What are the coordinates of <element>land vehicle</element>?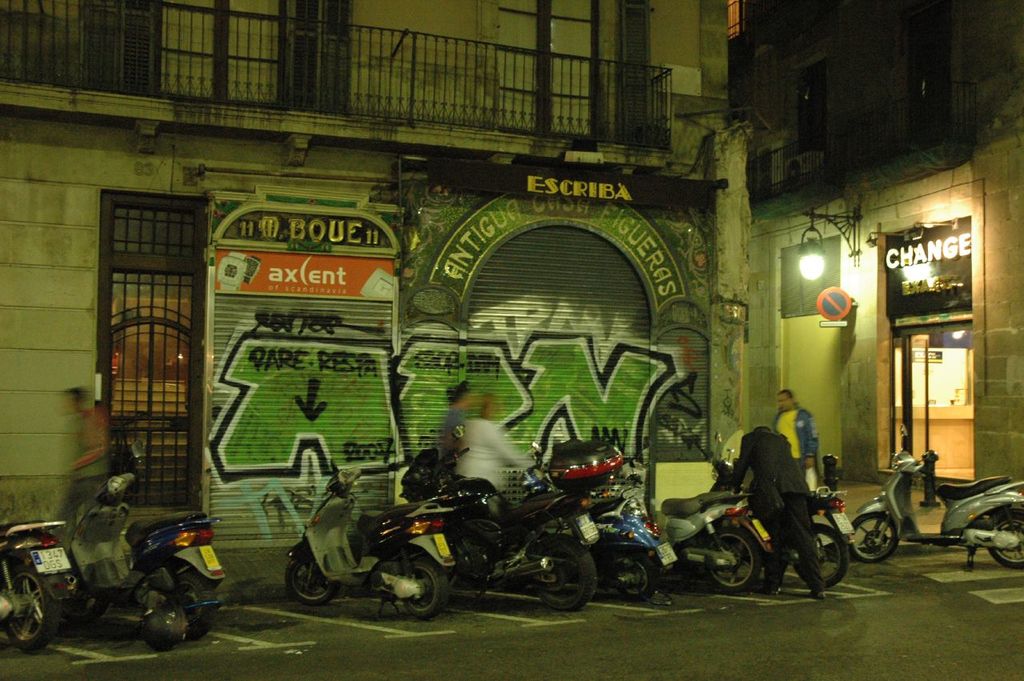
bbox(60, 473, 220, 641).
